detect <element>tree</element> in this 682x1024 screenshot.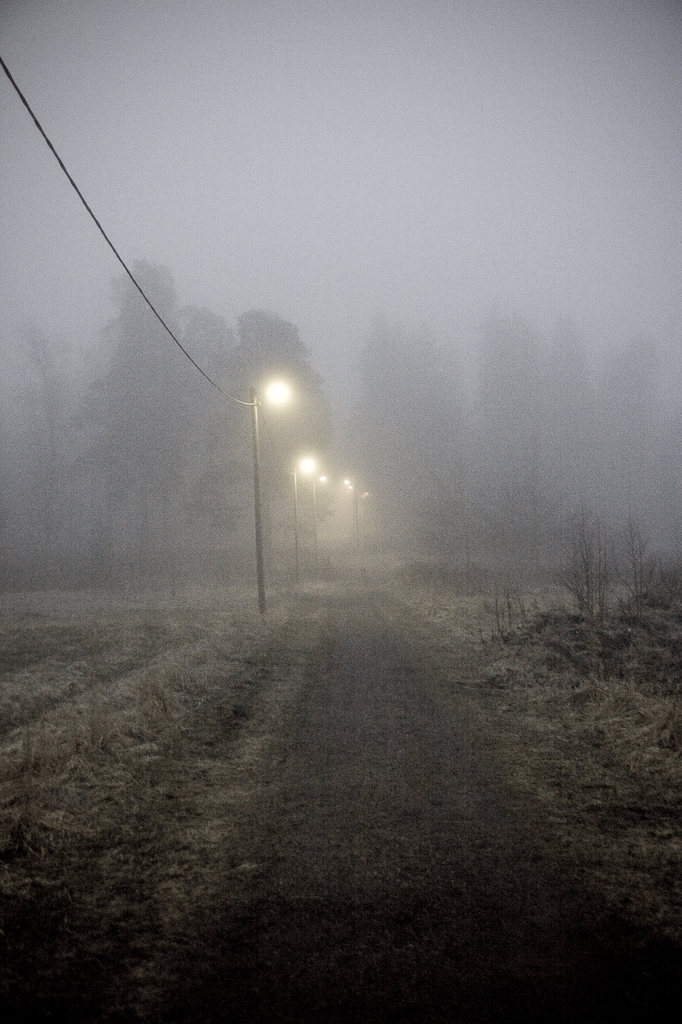
Detection: (81, 264, 189, 566).
